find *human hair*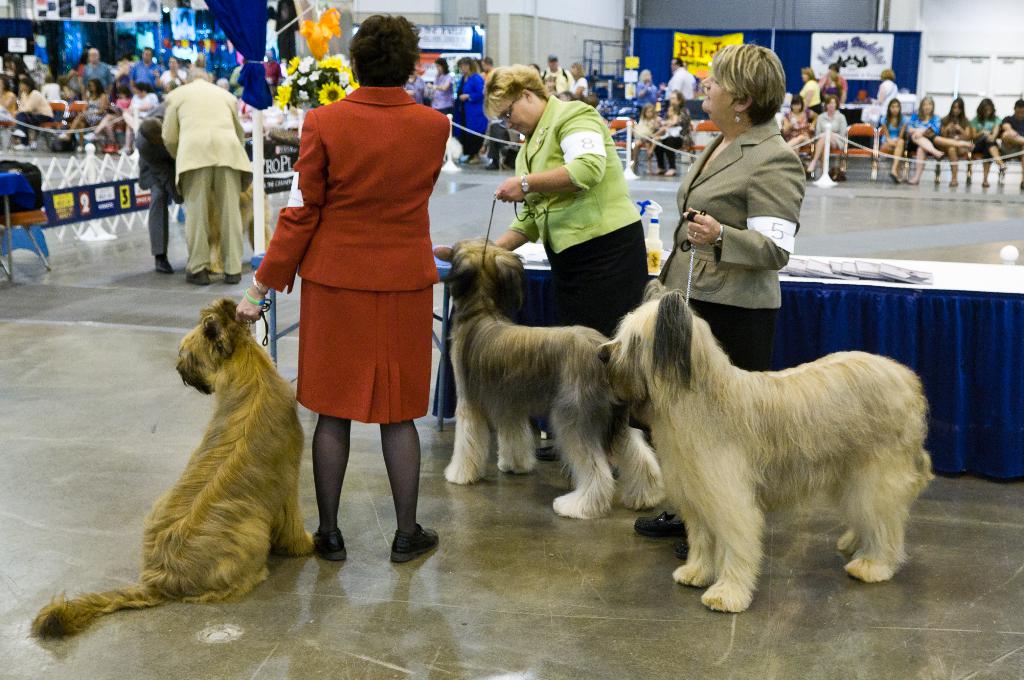
[434,56,450,75]
